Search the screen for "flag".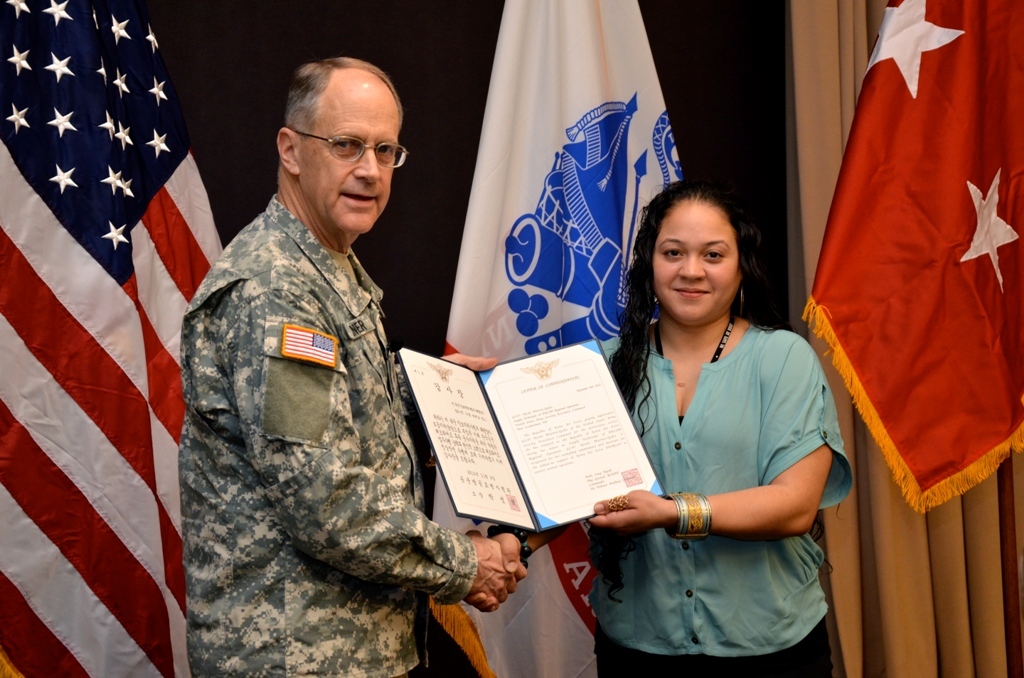
Found at (0, 0, 233, 677).
